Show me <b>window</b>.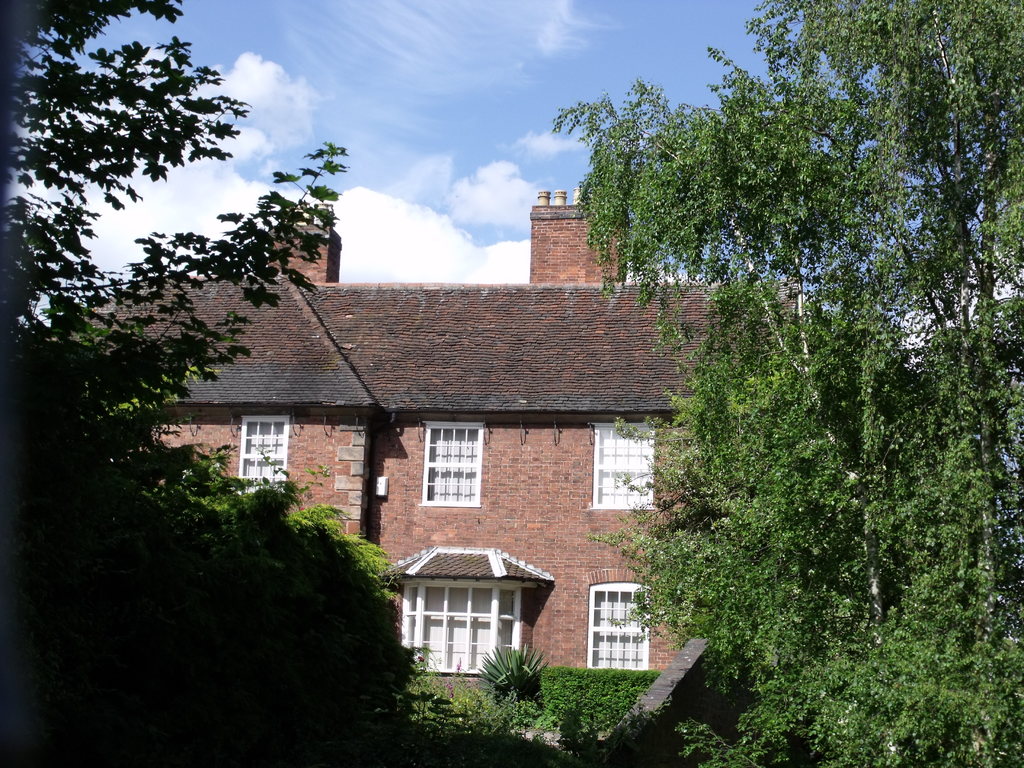
<b>window</b> is here: (left=234, top=414, right=292, bottom=495).
